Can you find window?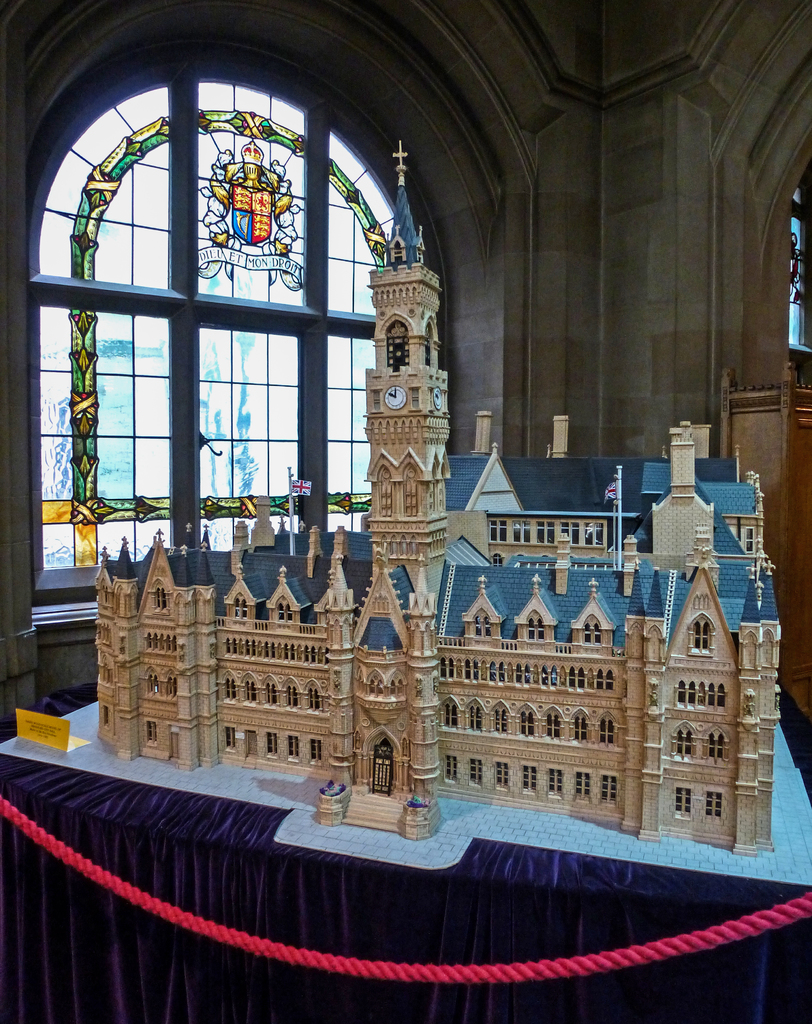
Yes, bounding box: 467 703 485 732.
